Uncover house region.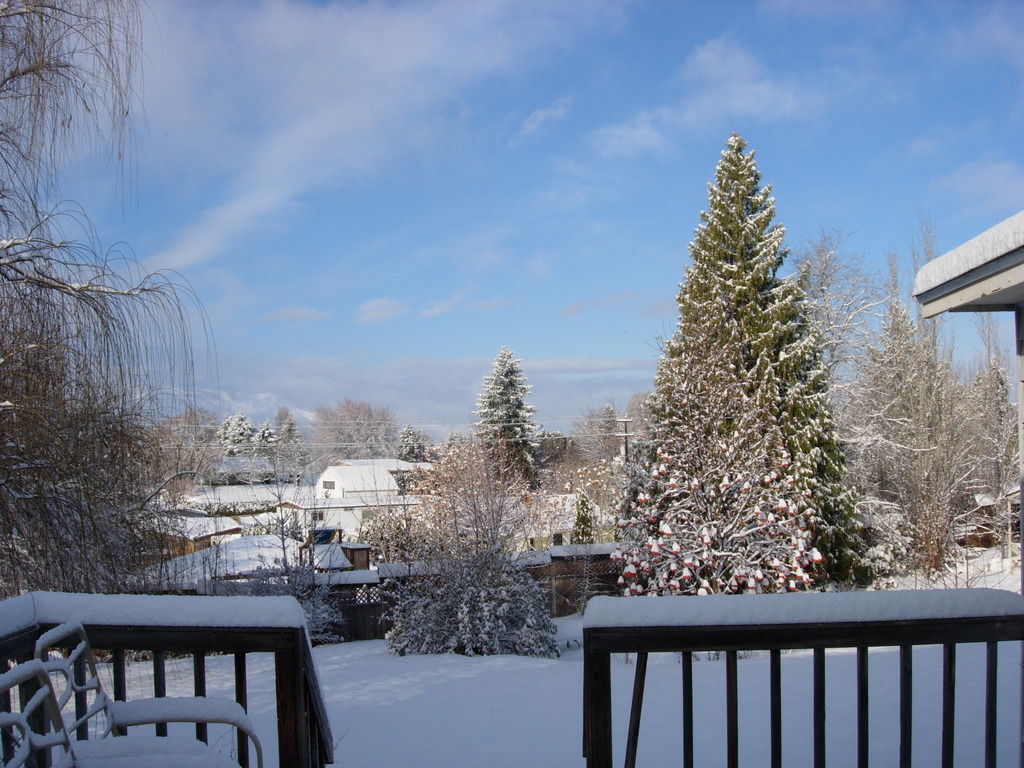
Uncovered: 128,502,237,555.
